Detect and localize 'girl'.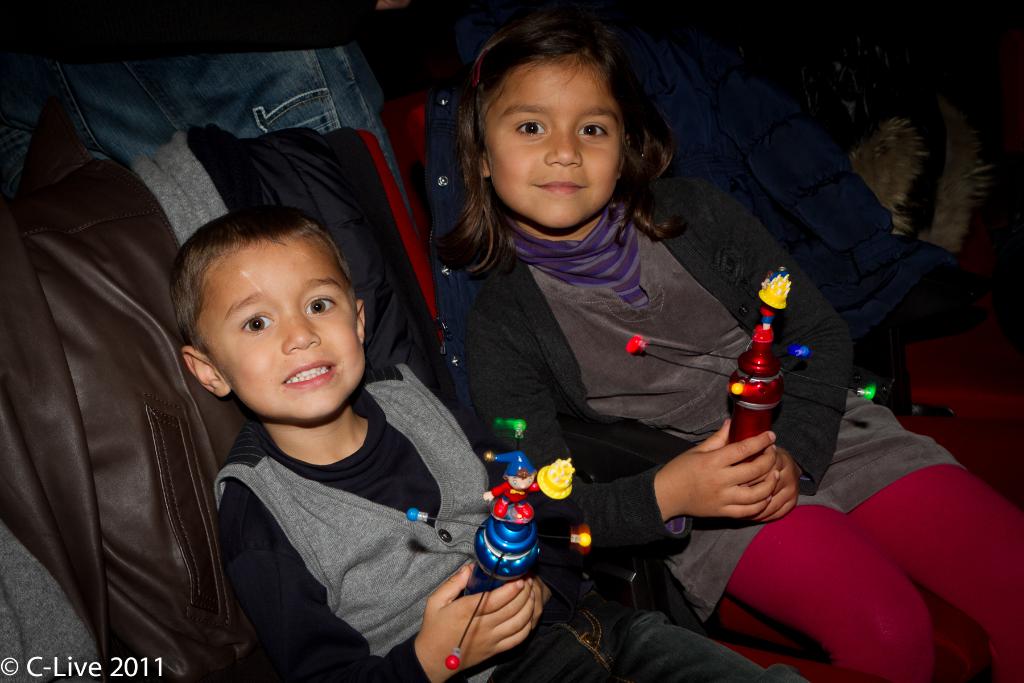
Localized at pyautogui.locateOnScreen(433, 11, 1023, 682).
